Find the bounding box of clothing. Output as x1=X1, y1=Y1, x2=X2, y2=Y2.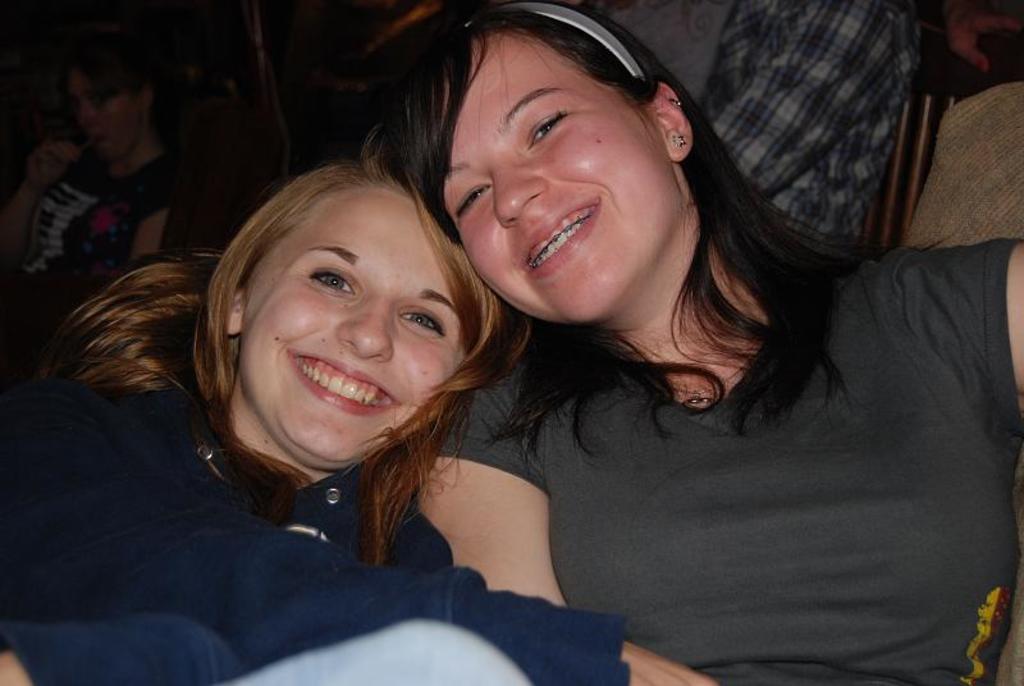
x1=0, y1=388, x2=627, y2=685.
